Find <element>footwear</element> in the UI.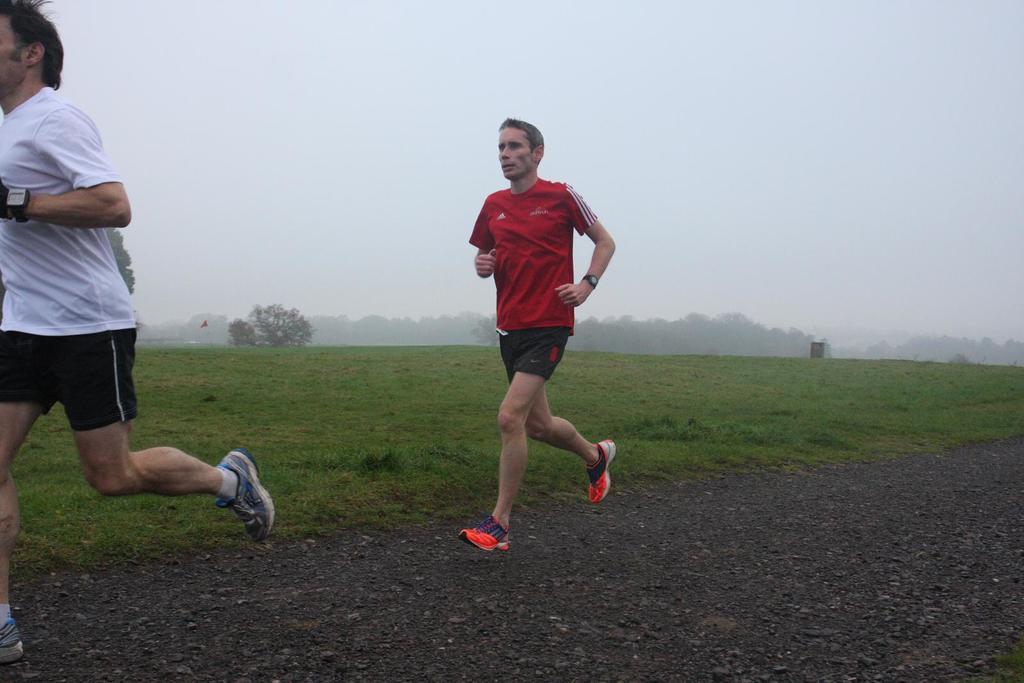
UI element at bbox(451, 508, 513, 567).
